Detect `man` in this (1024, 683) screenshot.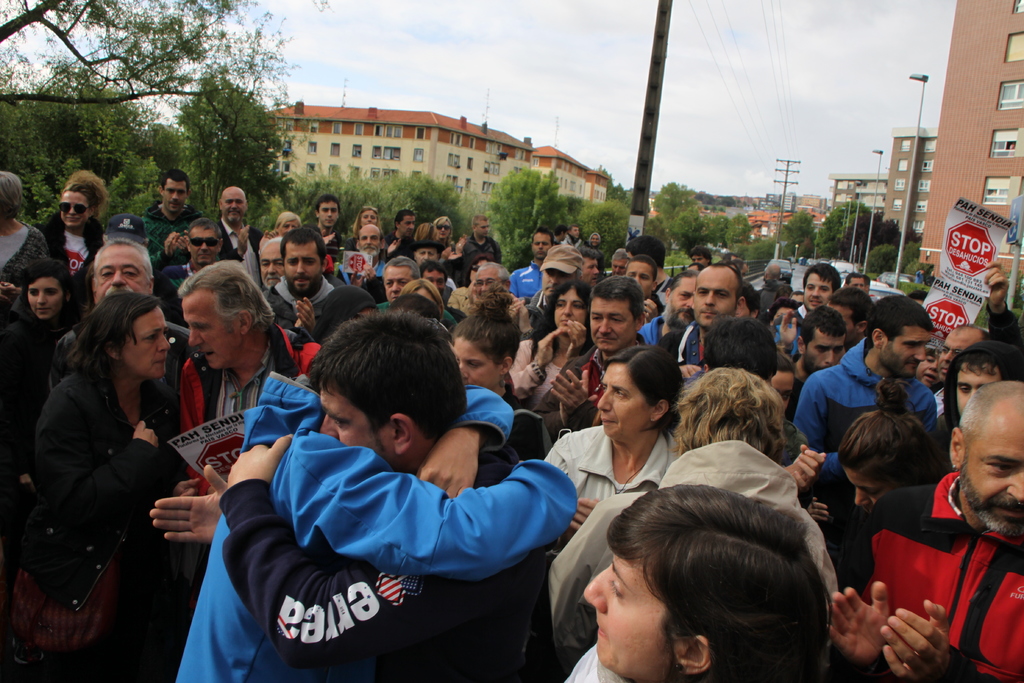
Detection: x1=150, y1=309, x2=551, y2=682.
